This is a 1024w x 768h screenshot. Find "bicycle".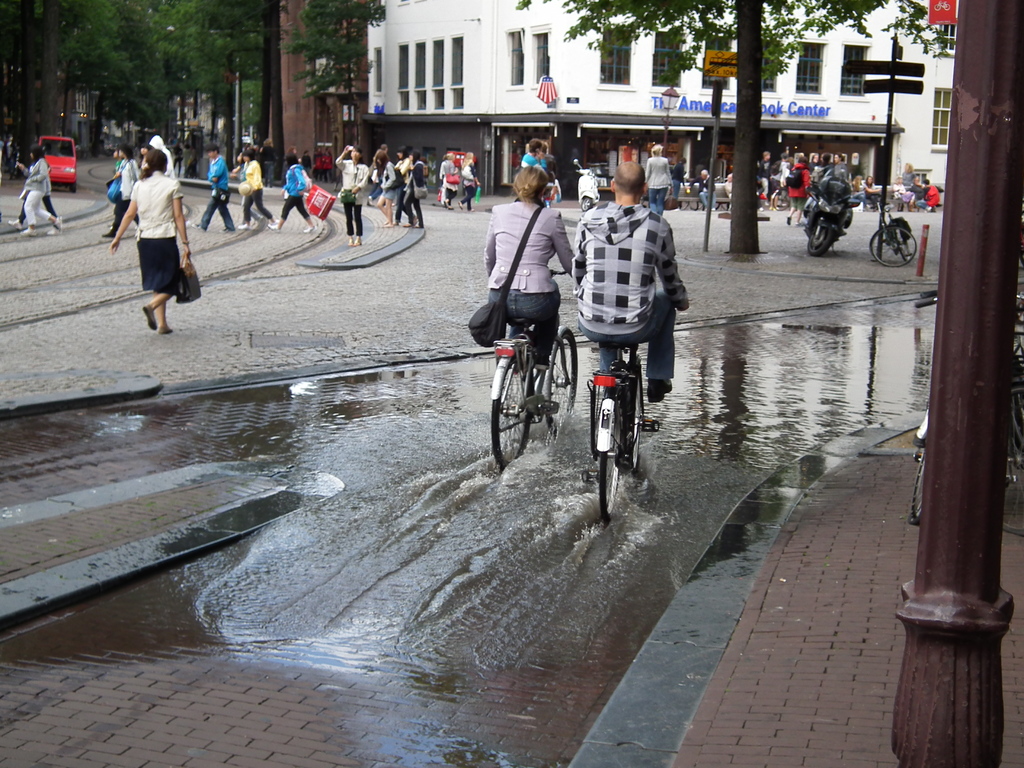
Bounding box: select_region(911, 294, 1023, 537).
